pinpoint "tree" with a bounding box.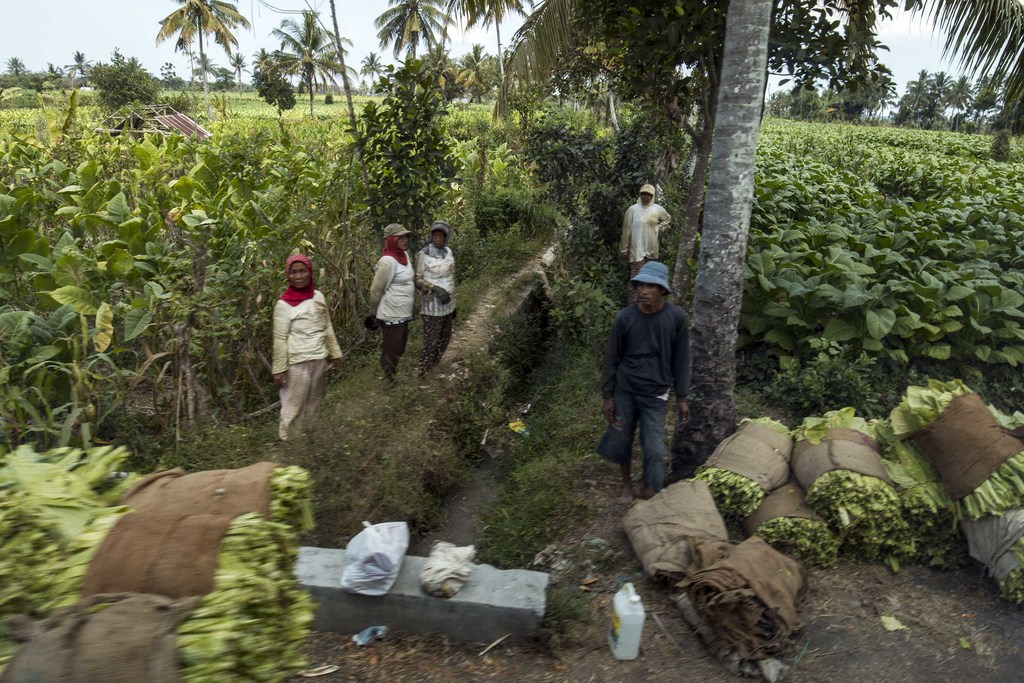
(left=154, top=0, right=249, bottom=108).
